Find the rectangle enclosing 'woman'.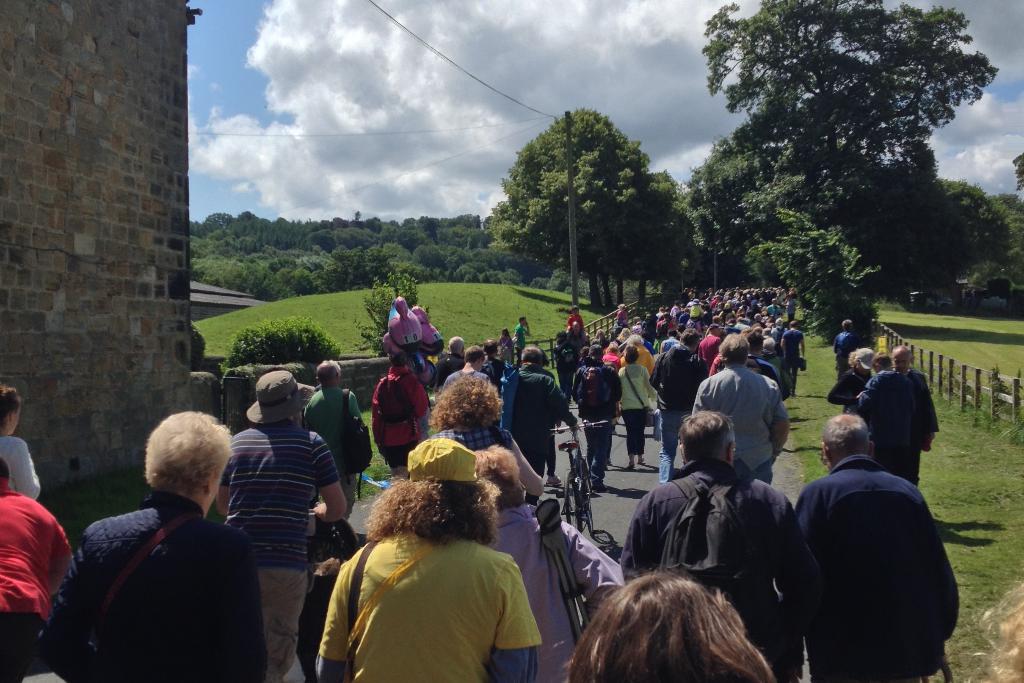
[474, 445, 631, 682].
